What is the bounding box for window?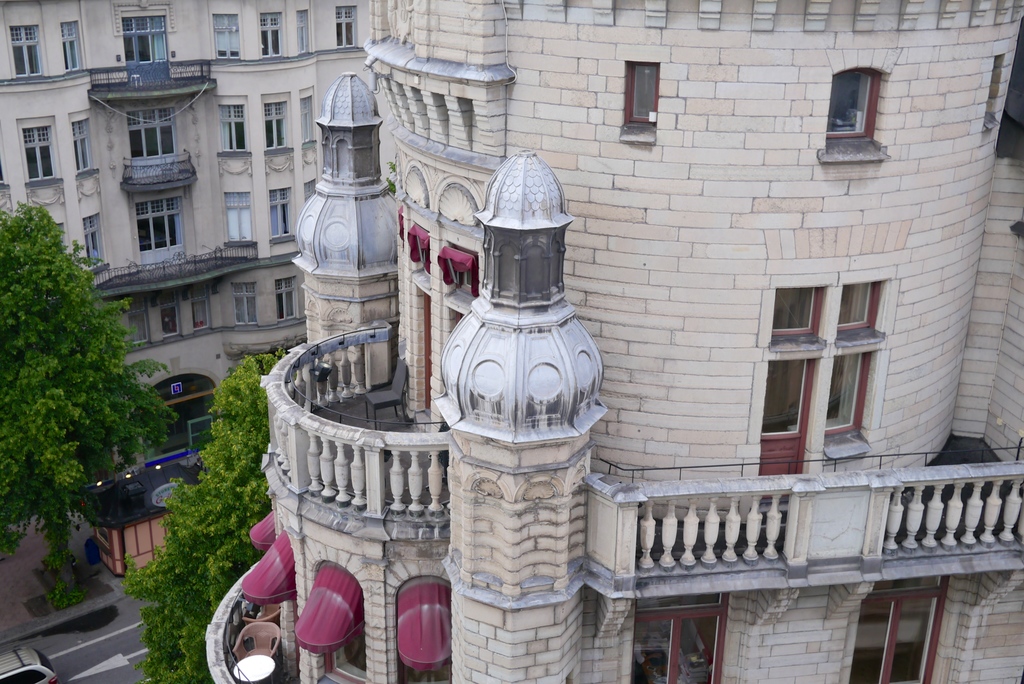
Rect(20, 116, 59, 184).
